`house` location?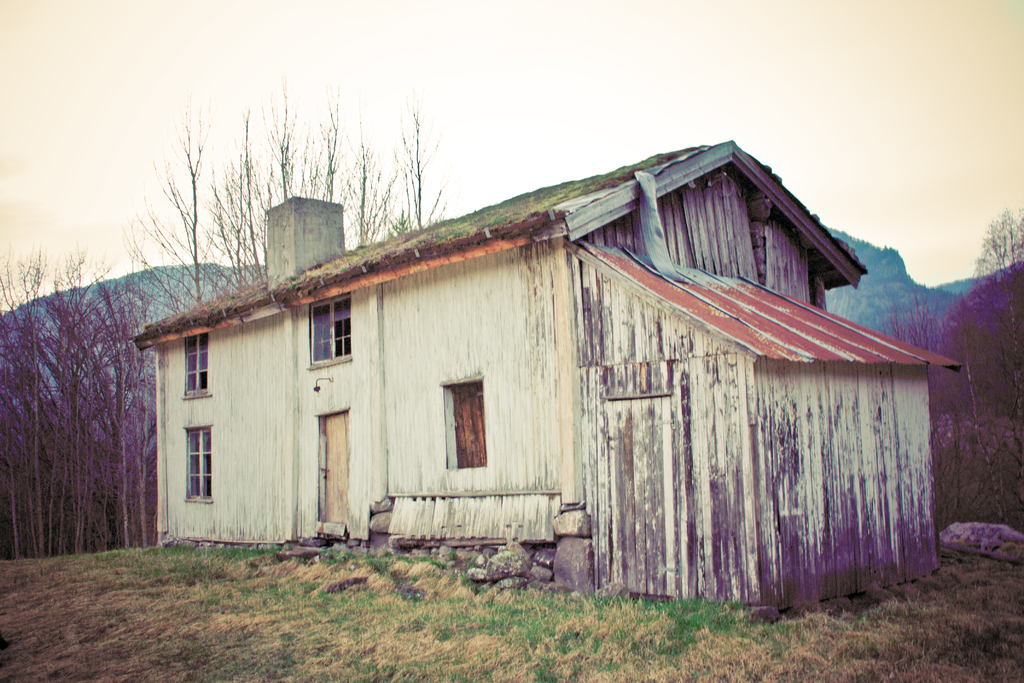
box(153, 140, 944, 629)
